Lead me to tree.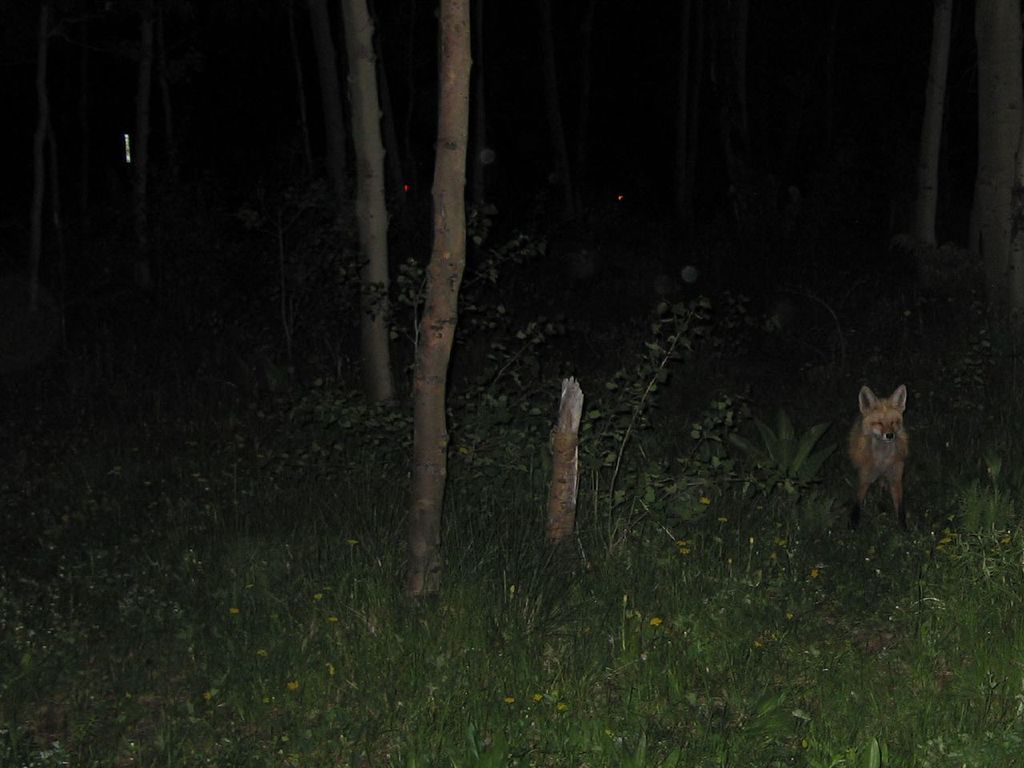
Lead to (400, 0, 470, 597).
